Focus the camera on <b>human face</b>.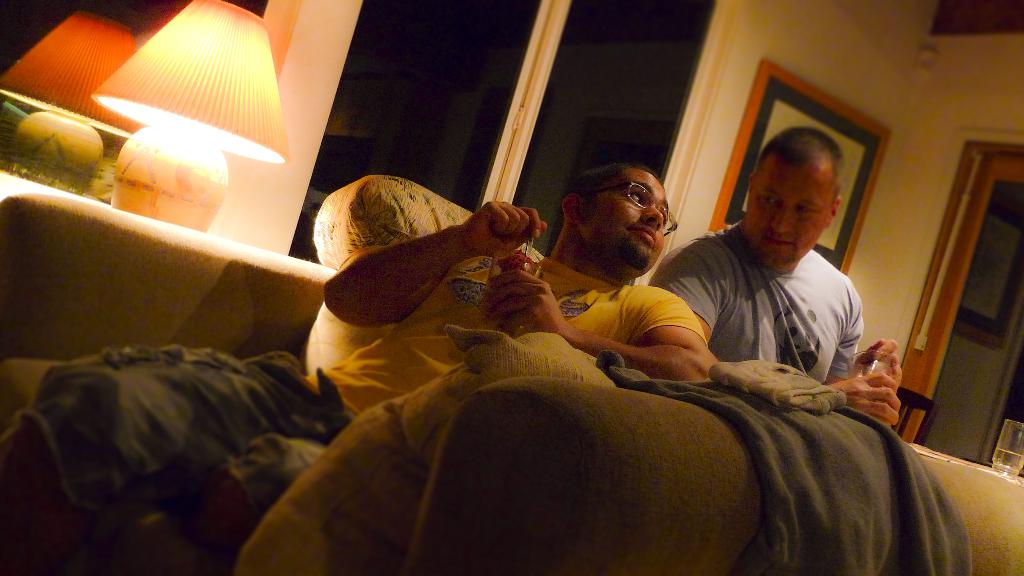
Focus region: BBox(743, 152, 832, 271).
